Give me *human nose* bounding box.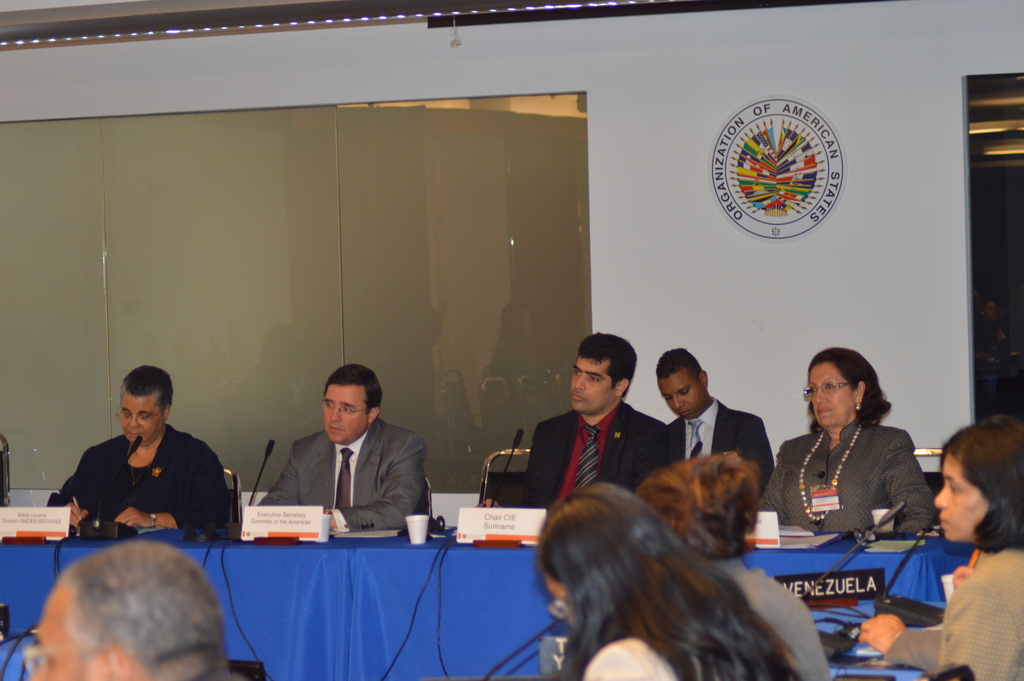
rect(332, 406, 341, 425).
